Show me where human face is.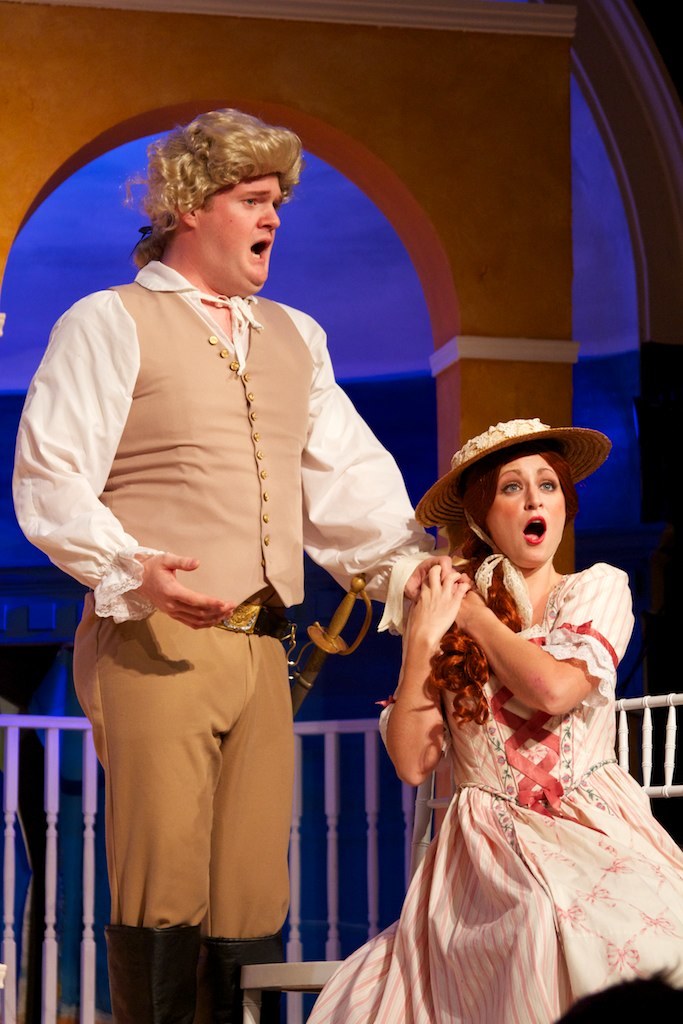
human face is at l=482, t=446, r=574, b=568.
